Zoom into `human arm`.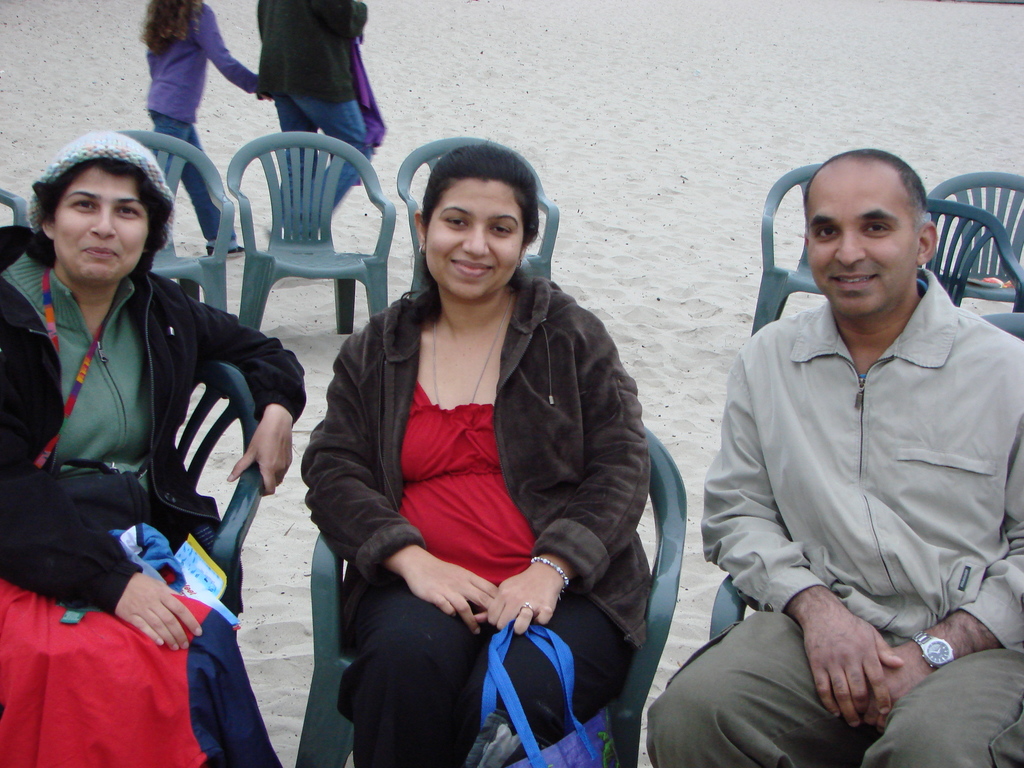
Zoom target: <region>470, 301, 660, 639</region>.
